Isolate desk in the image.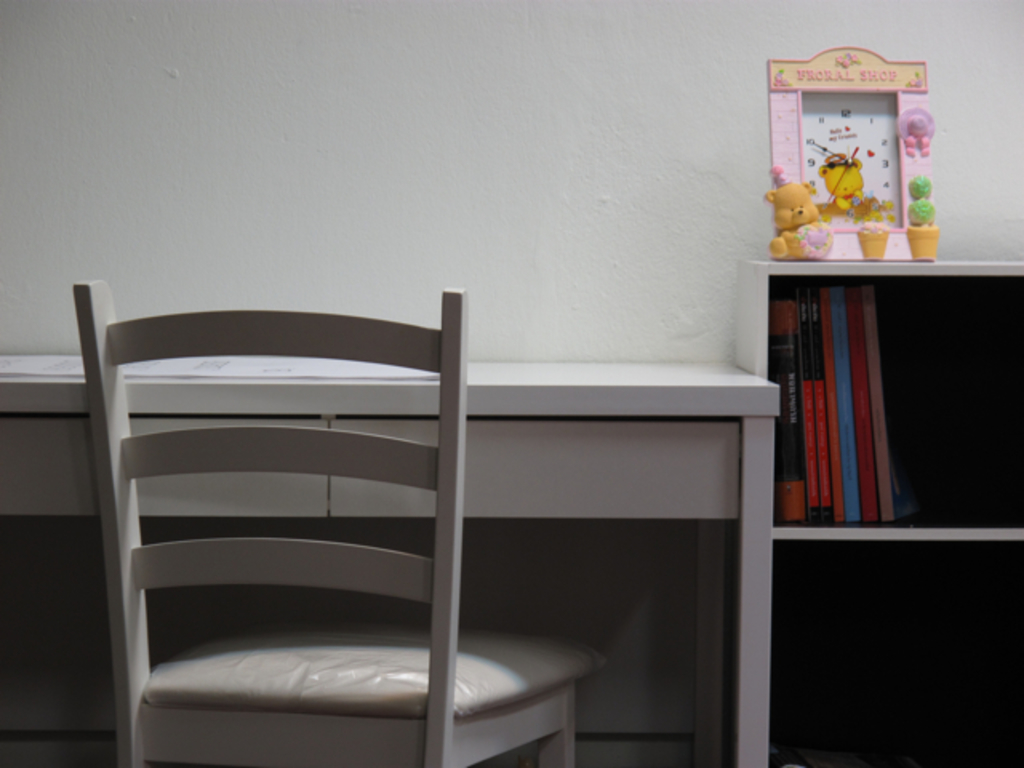
Isolated region: 62,301,766,767.
